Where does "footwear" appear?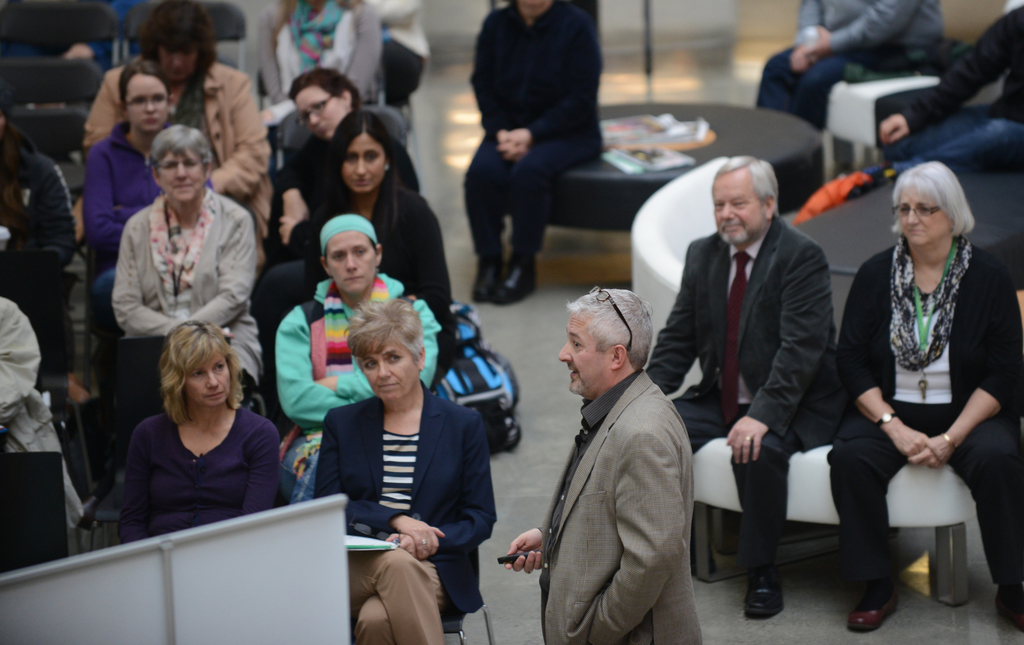
Appears at 491 259 540 300.
